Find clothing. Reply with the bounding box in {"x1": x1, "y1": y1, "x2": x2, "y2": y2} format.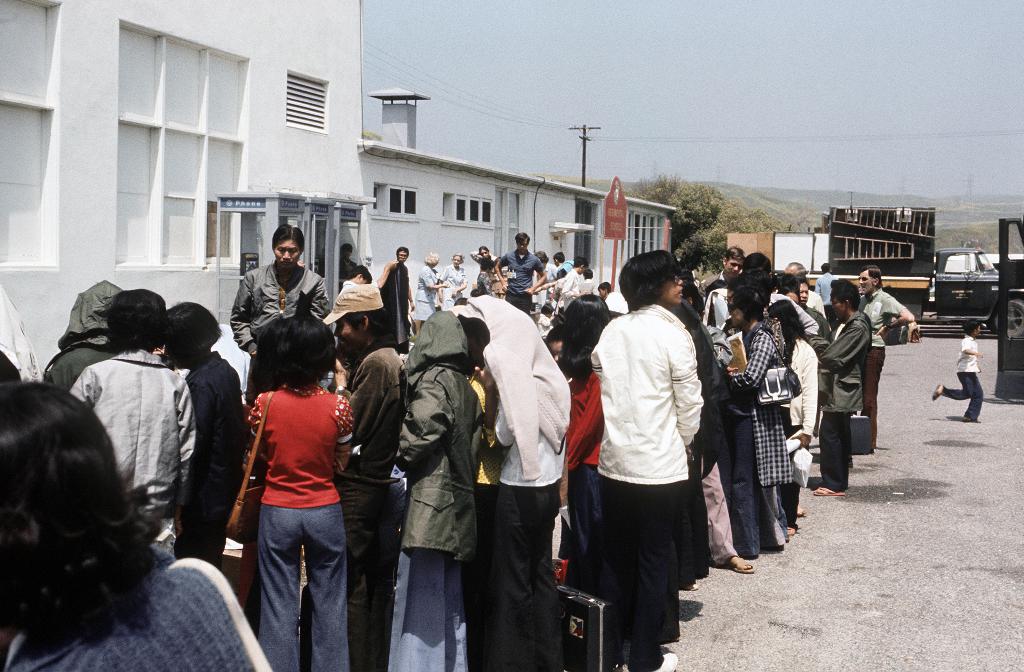
{"x1": 579, "y1": 259, "x2": 726, "y2": 639}.
